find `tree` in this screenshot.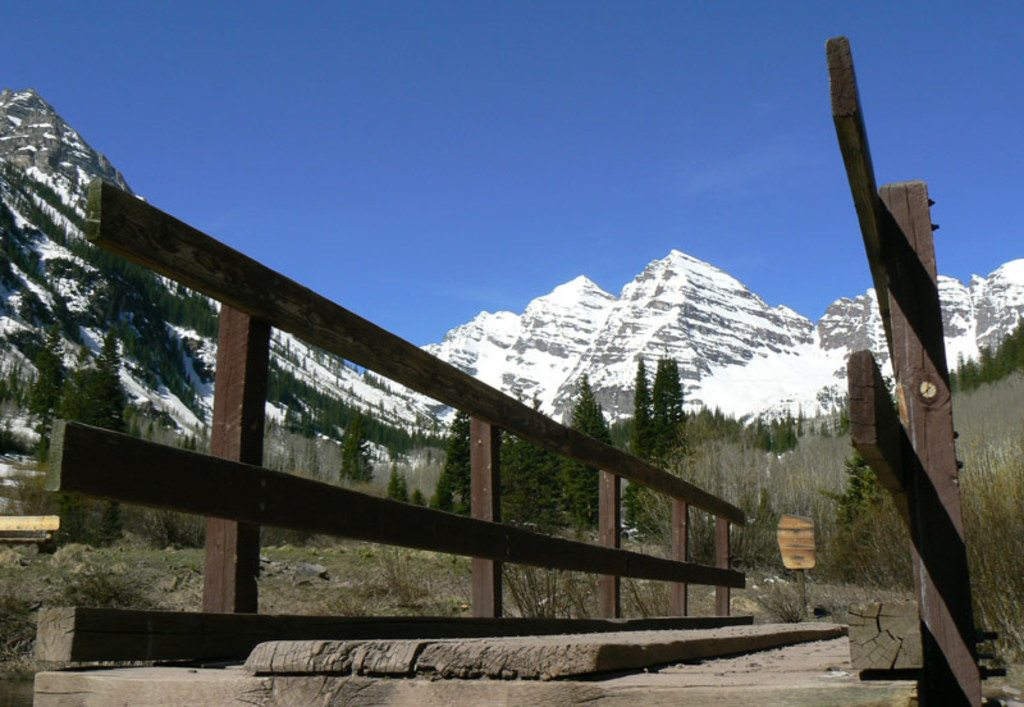
The bounding box for `tree` is pyautogui.locateOnScreen(442, 412, 475, 514).
